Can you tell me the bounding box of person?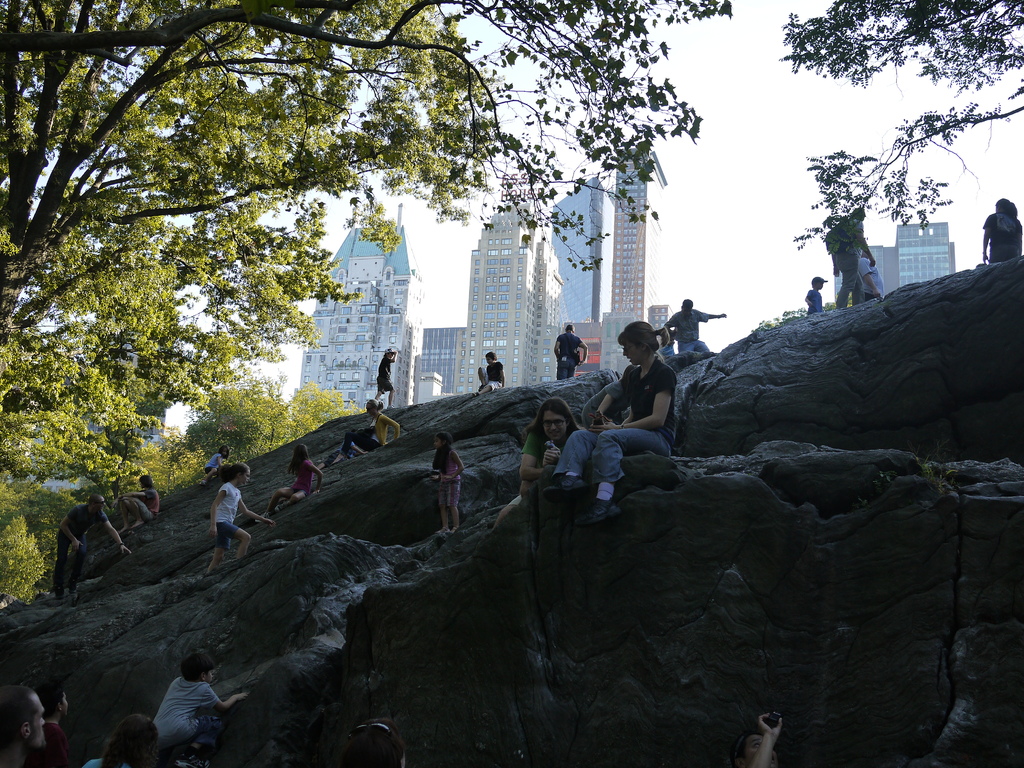
bbox=[806, 273, 835, 312].
